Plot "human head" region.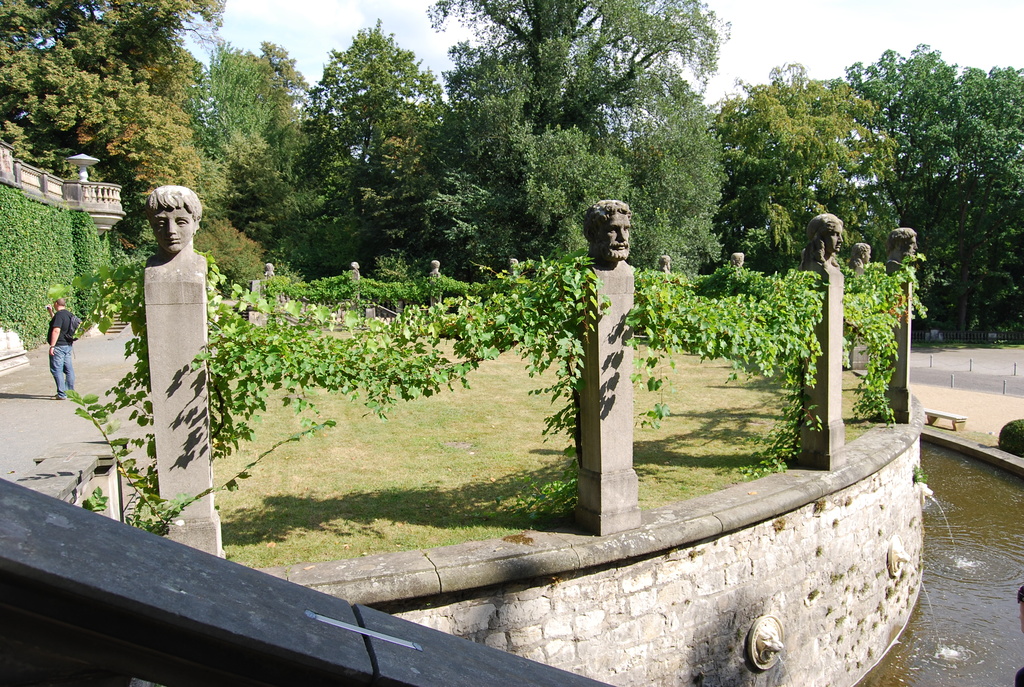
Plotted at l=348, t=260, r=359, b=275.
